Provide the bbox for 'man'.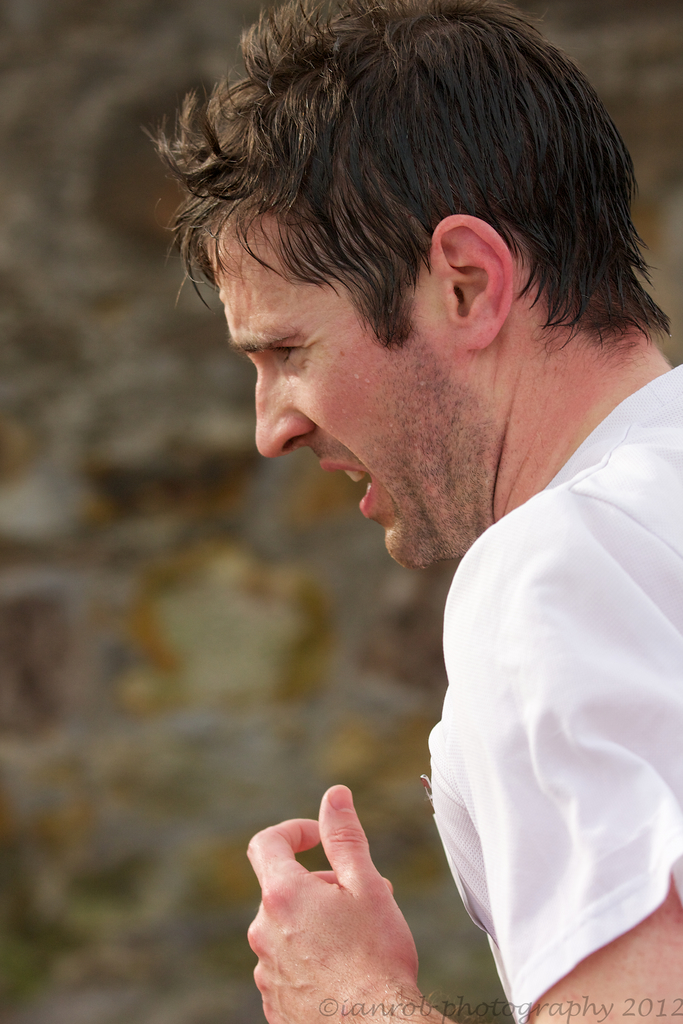
[144, 0, 682, 1023].
